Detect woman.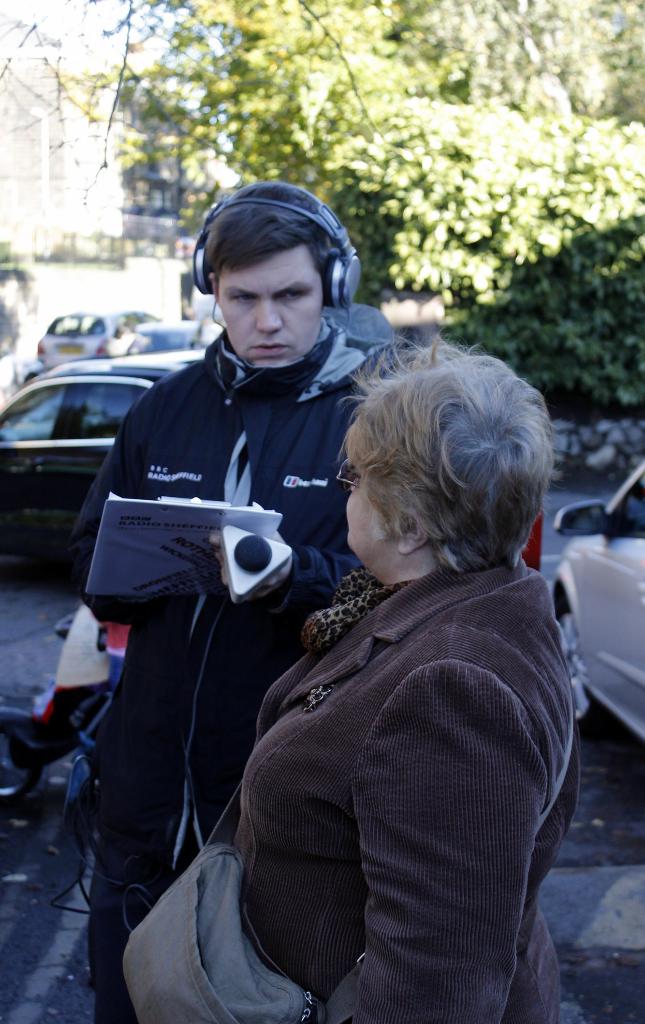
Detected at x1=120 y1=319 x2=579 y2=1023.
